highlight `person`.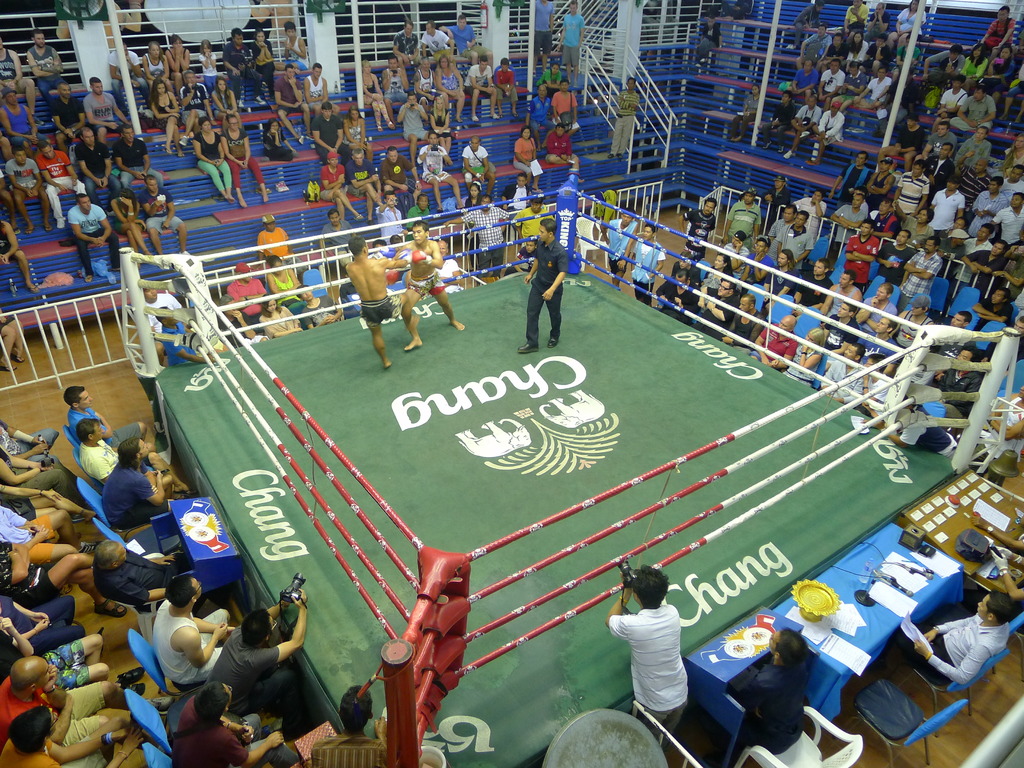
Highlighted region: {"left": 342, "top": 228, "right": 408, "bottom": 372}.
